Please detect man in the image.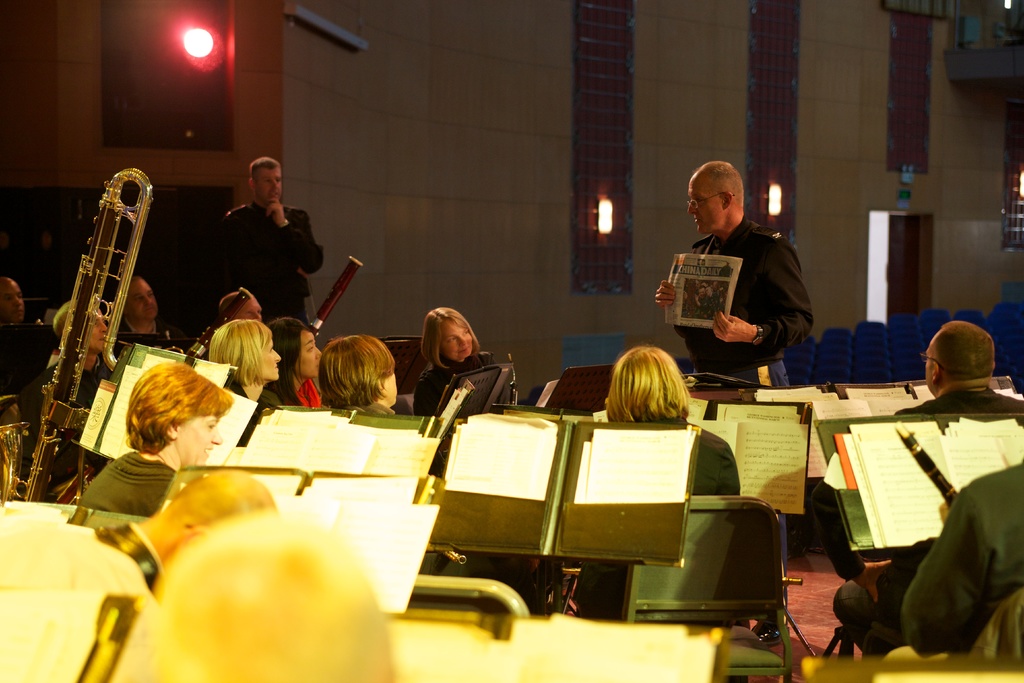
<bbox>862, 335, 1023, 432</bbox>.
